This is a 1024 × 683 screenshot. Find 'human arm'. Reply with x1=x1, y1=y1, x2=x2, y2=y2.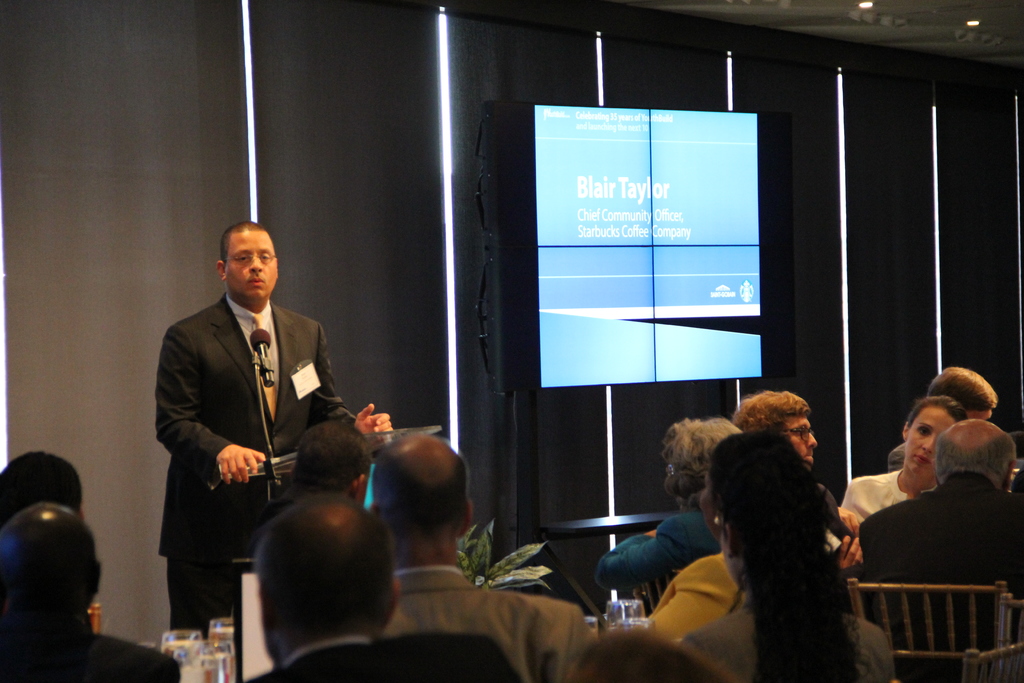
x1=588, y1=514, x2=692, y2=597.
